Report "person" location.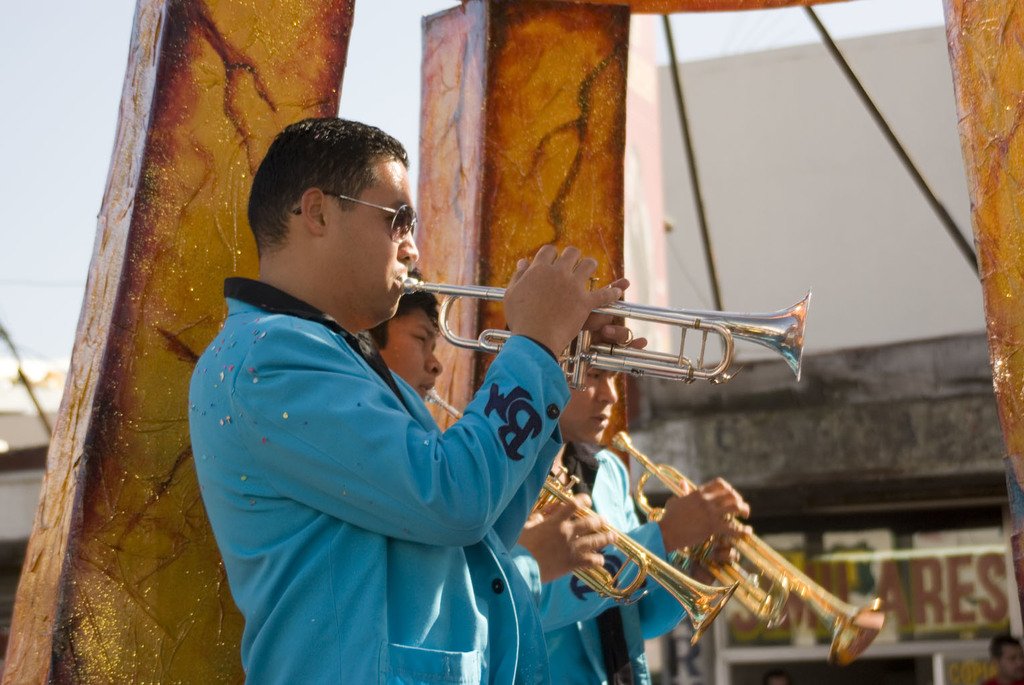
Report: 178 114 558 672.
